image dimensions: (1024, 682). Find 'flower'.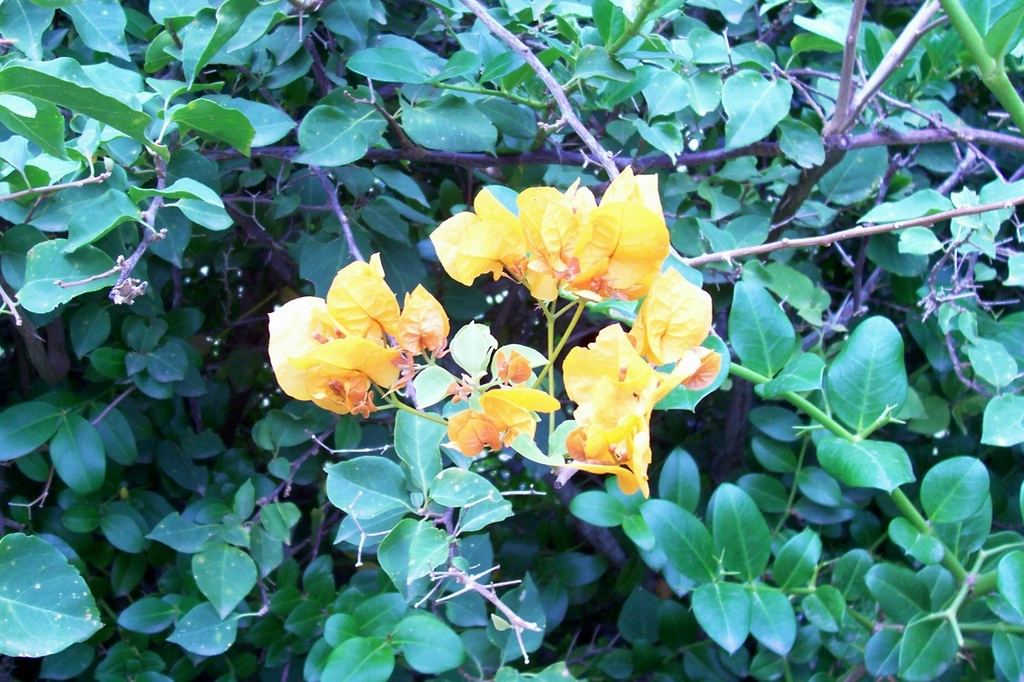
pyautogui.locateOnScreen(259, 262, 427, 436).
